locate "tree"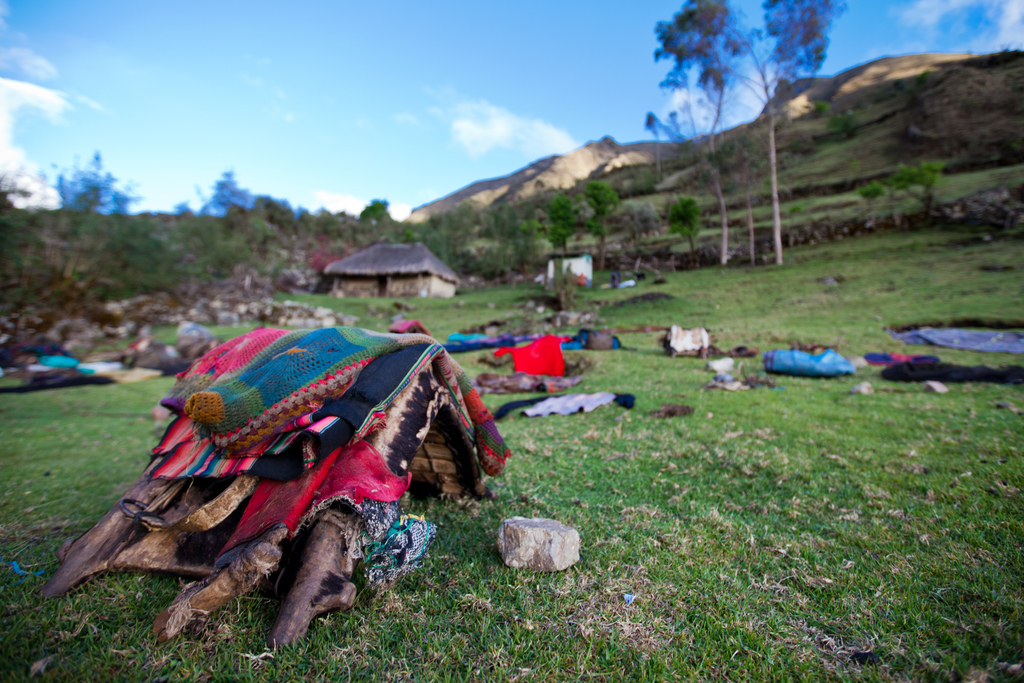
crop(538, 191, 576, 257)
